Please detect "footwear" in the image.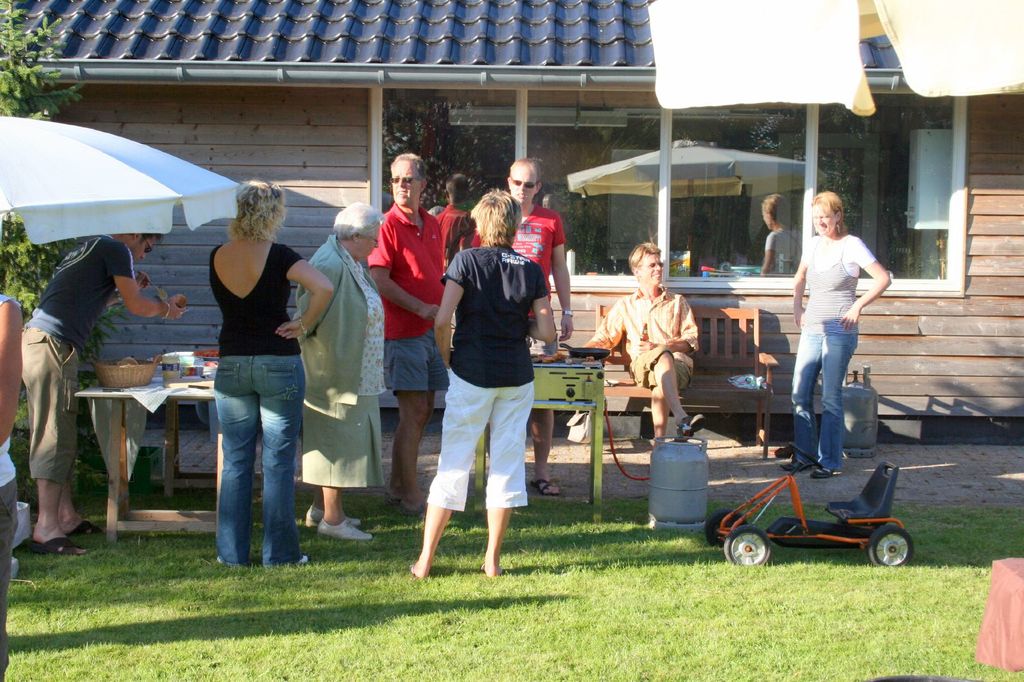
region(775, 456, 809, 477).
